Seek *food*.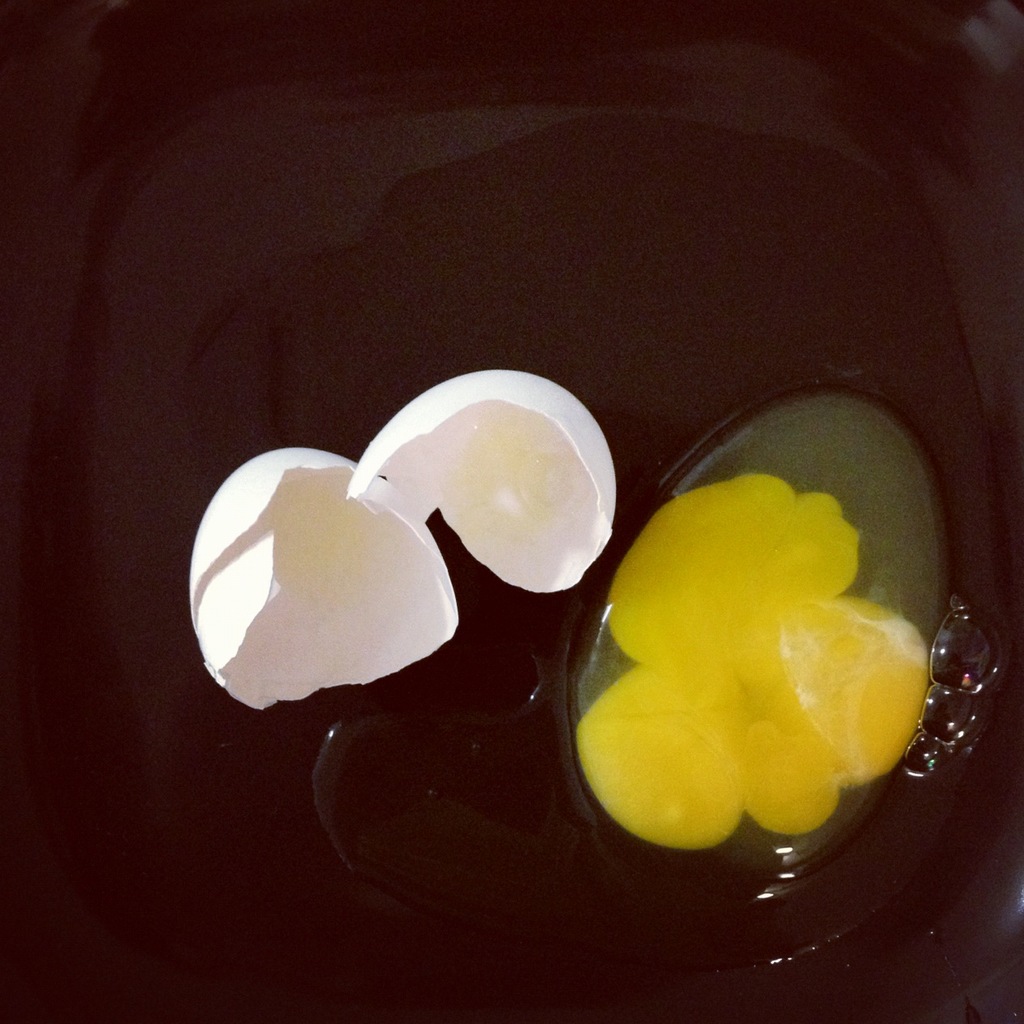
l=613, t=405, r=955, b=853.
